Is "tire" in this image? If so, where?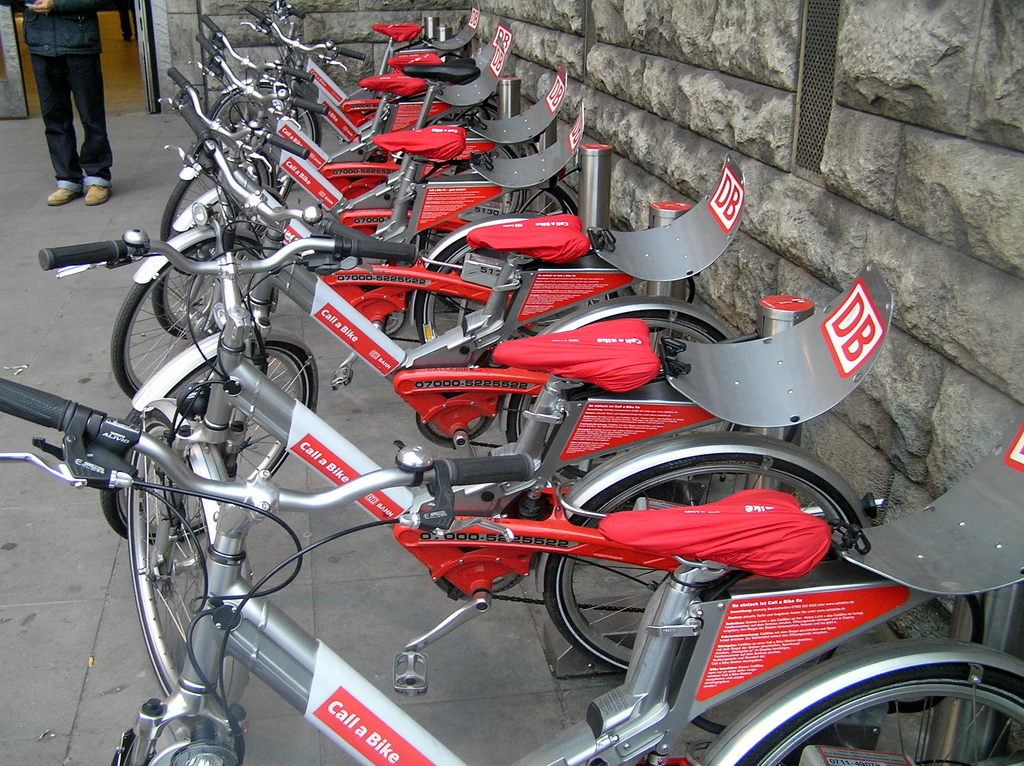
Yes, at {"x1": 419, "y1": 164, "x2": 581, "y2": 312}.
